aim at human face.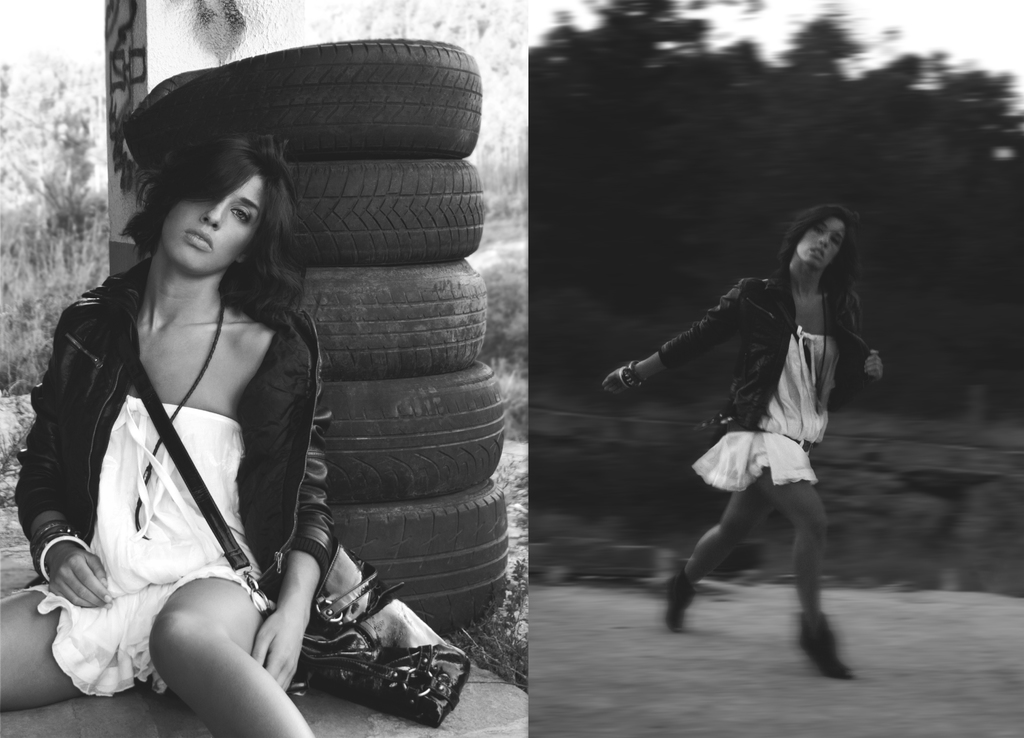
Aimed at box(795, 213, 845, 270).
